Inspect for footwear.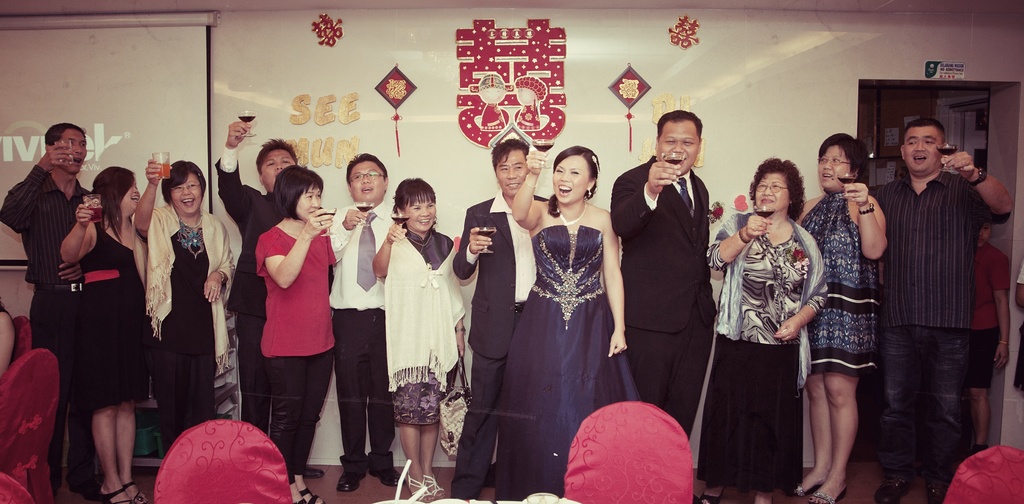
Inspection: crop(294, 496, 307, 503).
